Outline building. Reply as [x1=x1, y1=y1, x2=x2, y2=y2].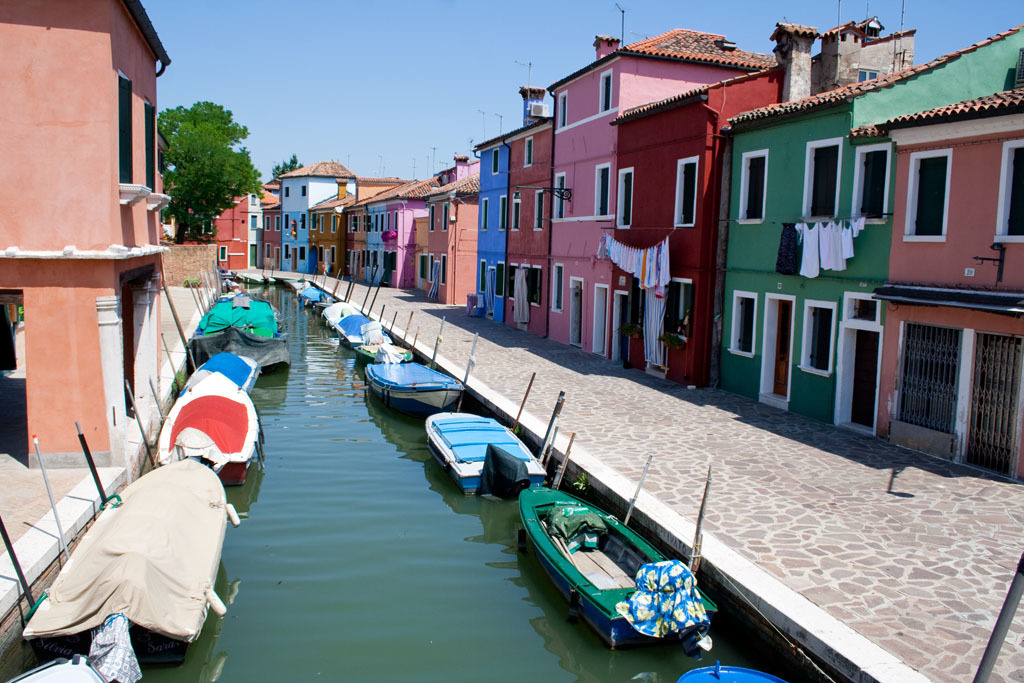
[x1=716, y1=36, x2=1023, y2=480].
